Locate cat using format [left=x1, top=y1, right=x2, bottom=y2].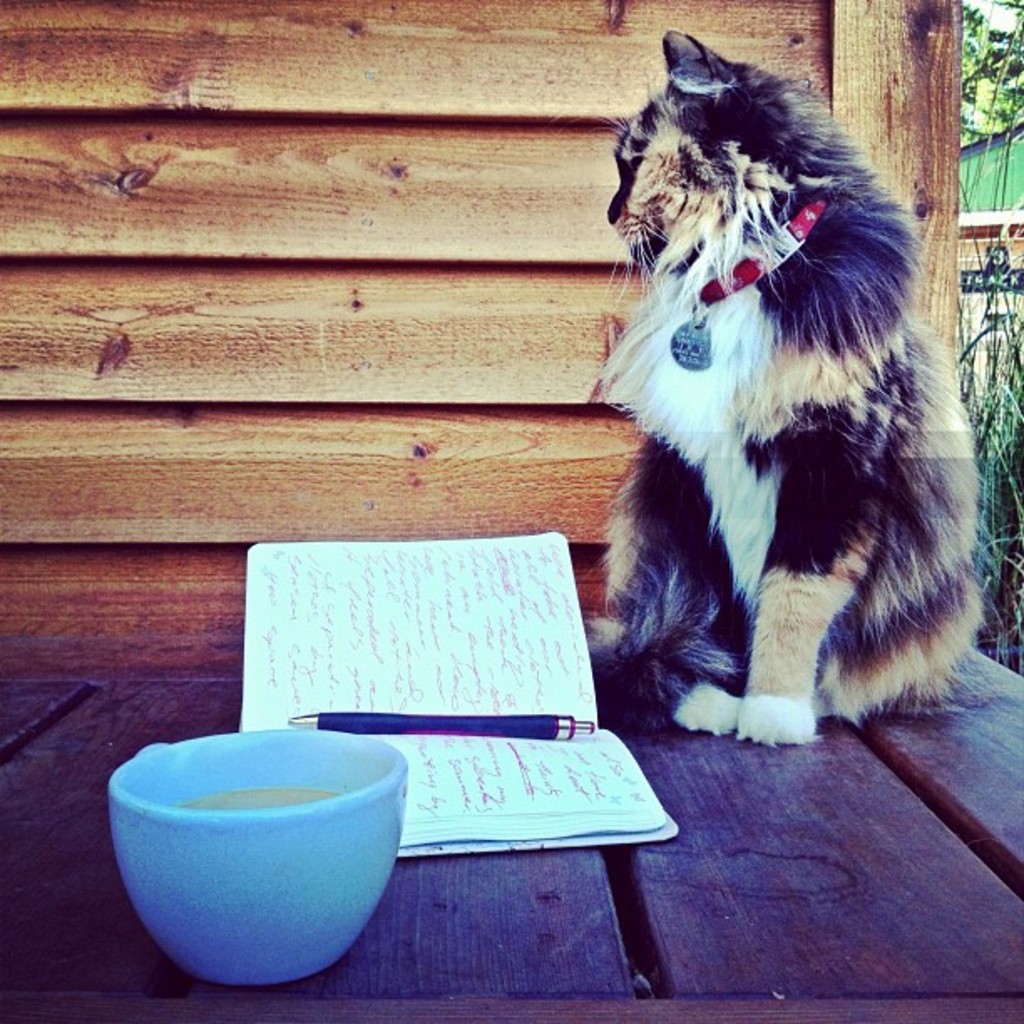
[left=582, top=28, right=986, bottom=746].
